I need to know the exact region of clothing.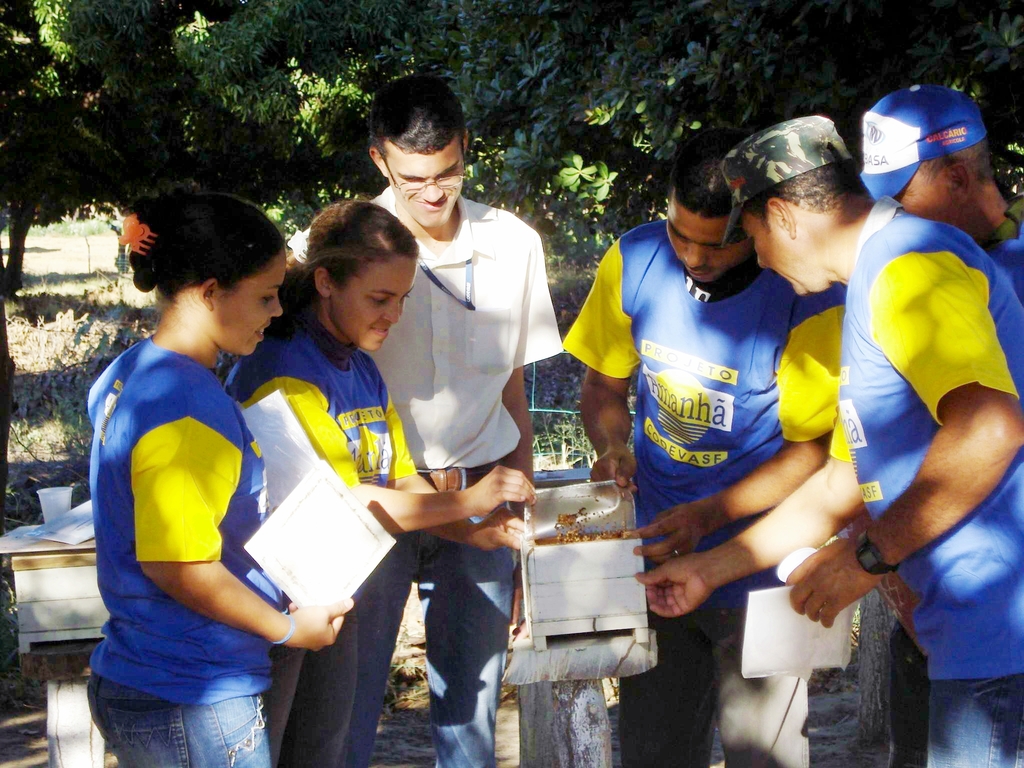
Region: rect(930, 675, 1023, 767).
